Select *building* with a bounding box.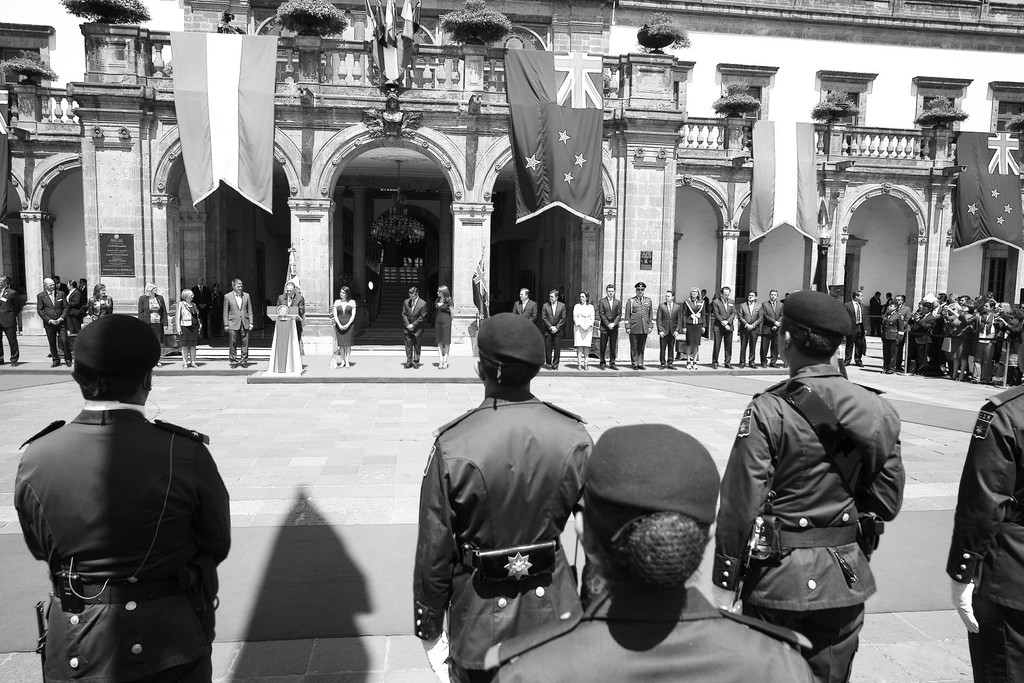
[0, 0, 1023, 343].
